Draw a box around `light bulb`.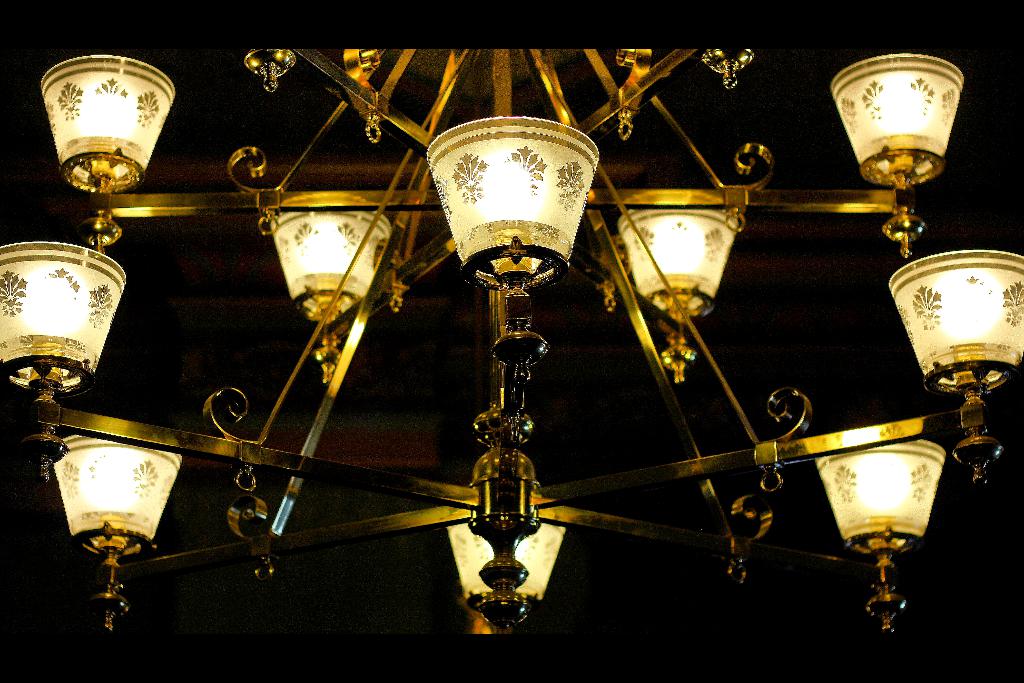
box(14, 263, 94, 390).
